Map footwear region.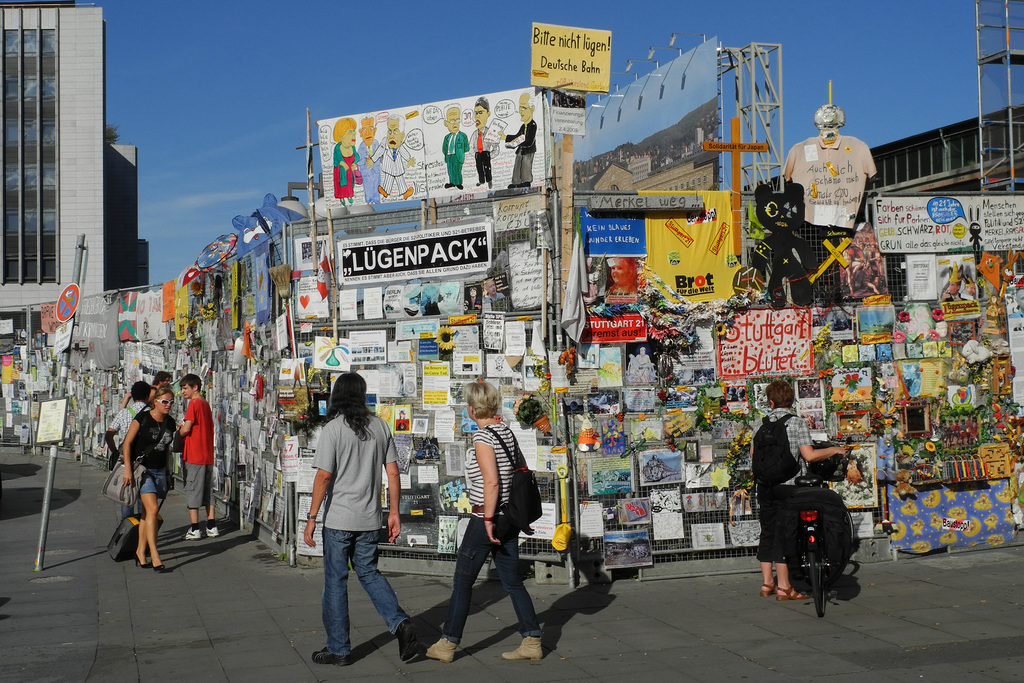
Mapped to [207,520,225,540].
